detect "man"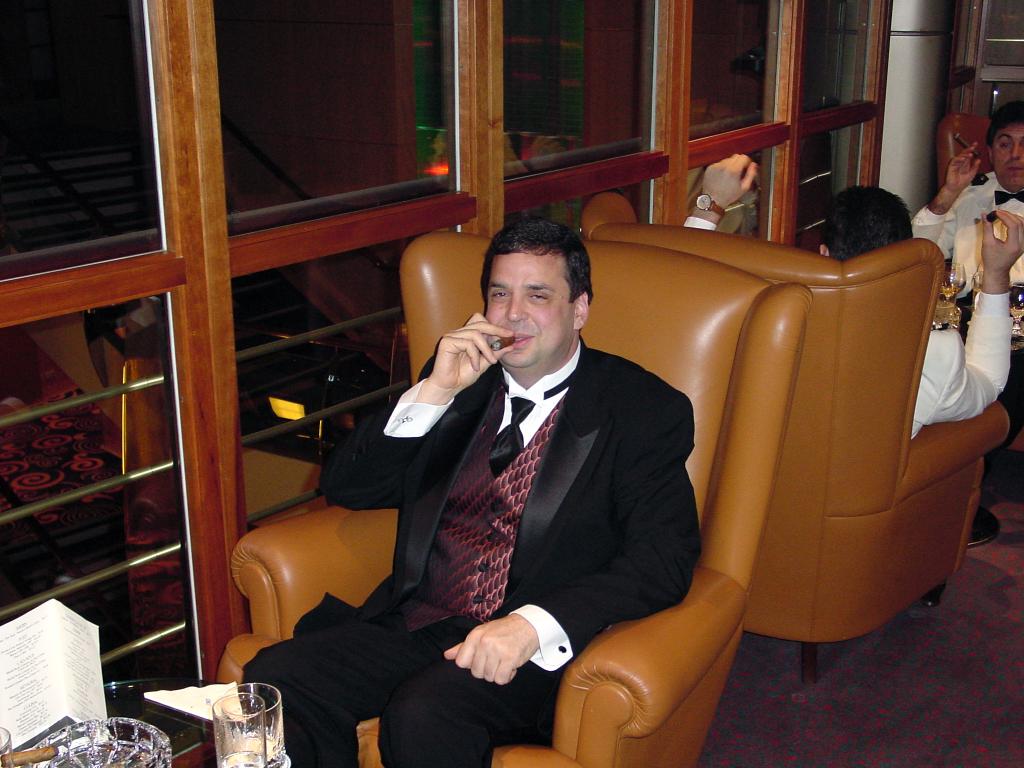
905/104/1023/310
